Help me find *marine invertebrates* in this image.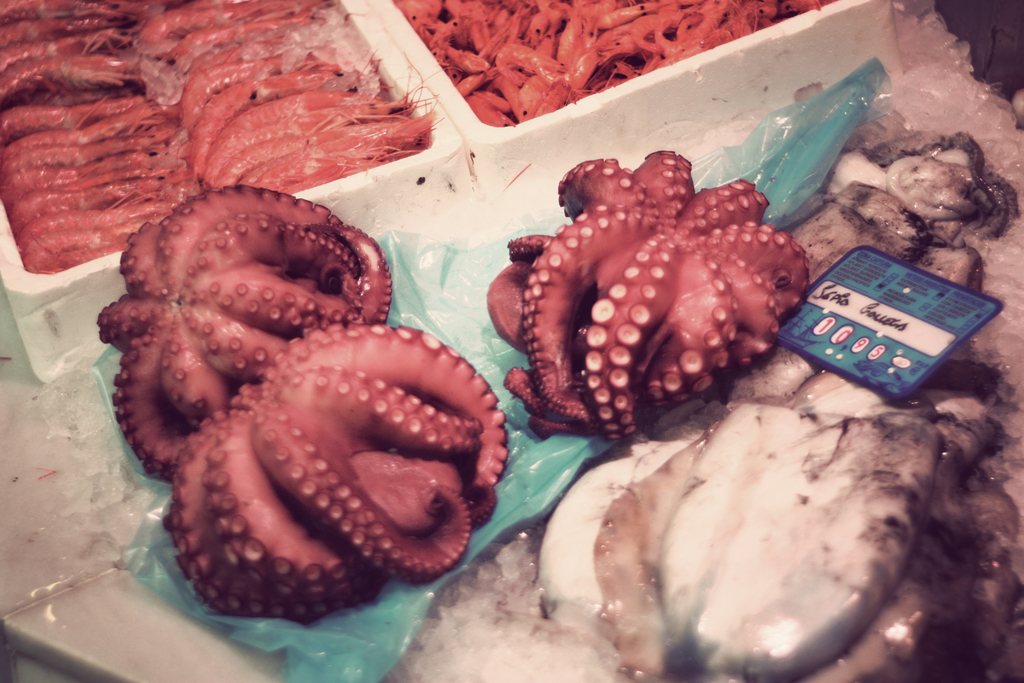
Found it: x1=105 y1=178 x2=414 y2=500.
